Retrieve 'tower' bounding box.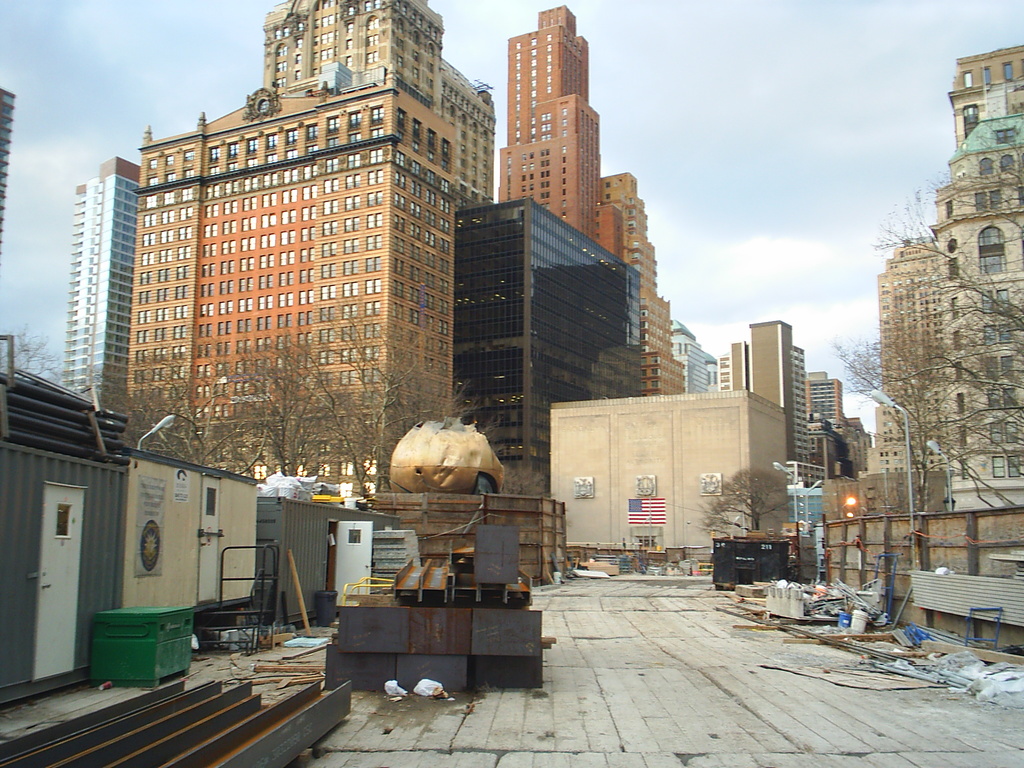
Bounding box: (479, 10, 623, 225).
